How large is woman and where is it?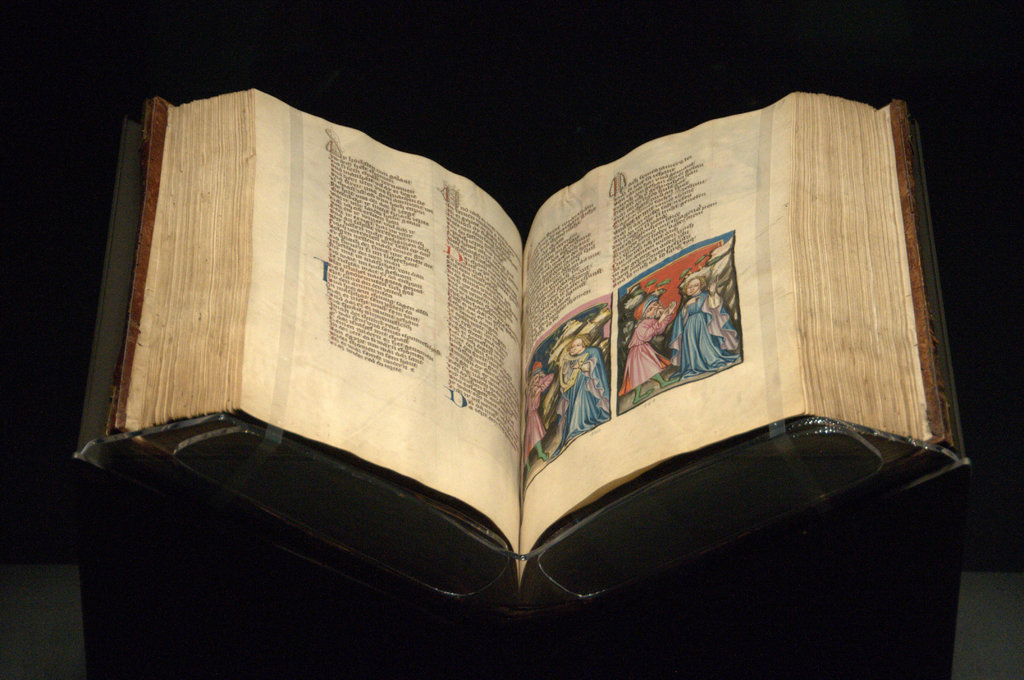
Bounding box: x1=552 y1=336 x2=611 y2=458.
